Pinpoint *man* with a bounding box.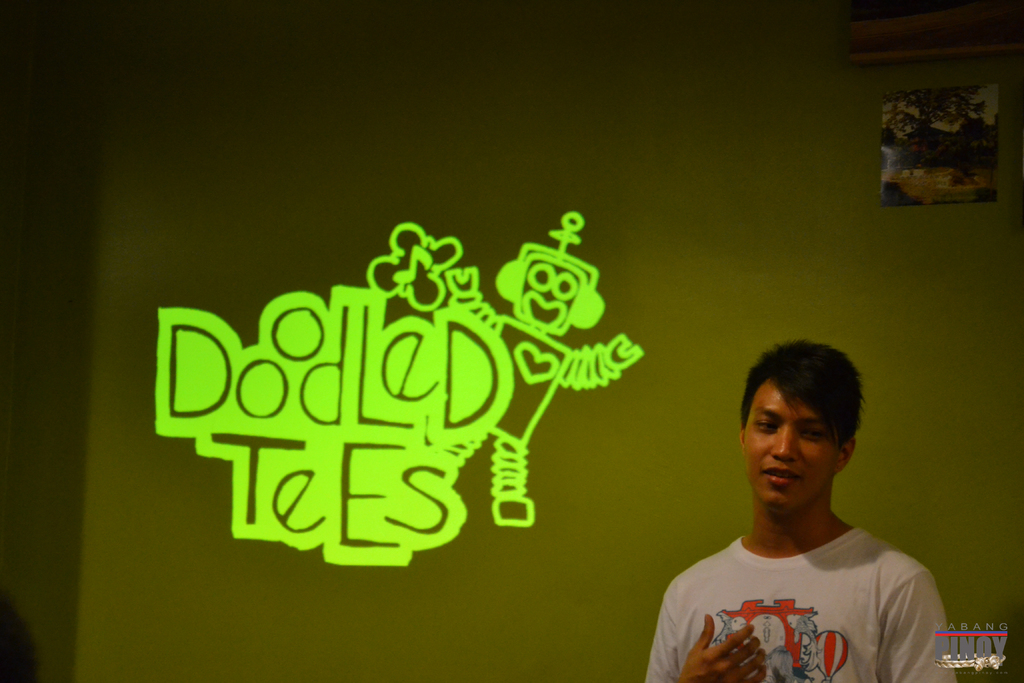
(655,358,949,666).
